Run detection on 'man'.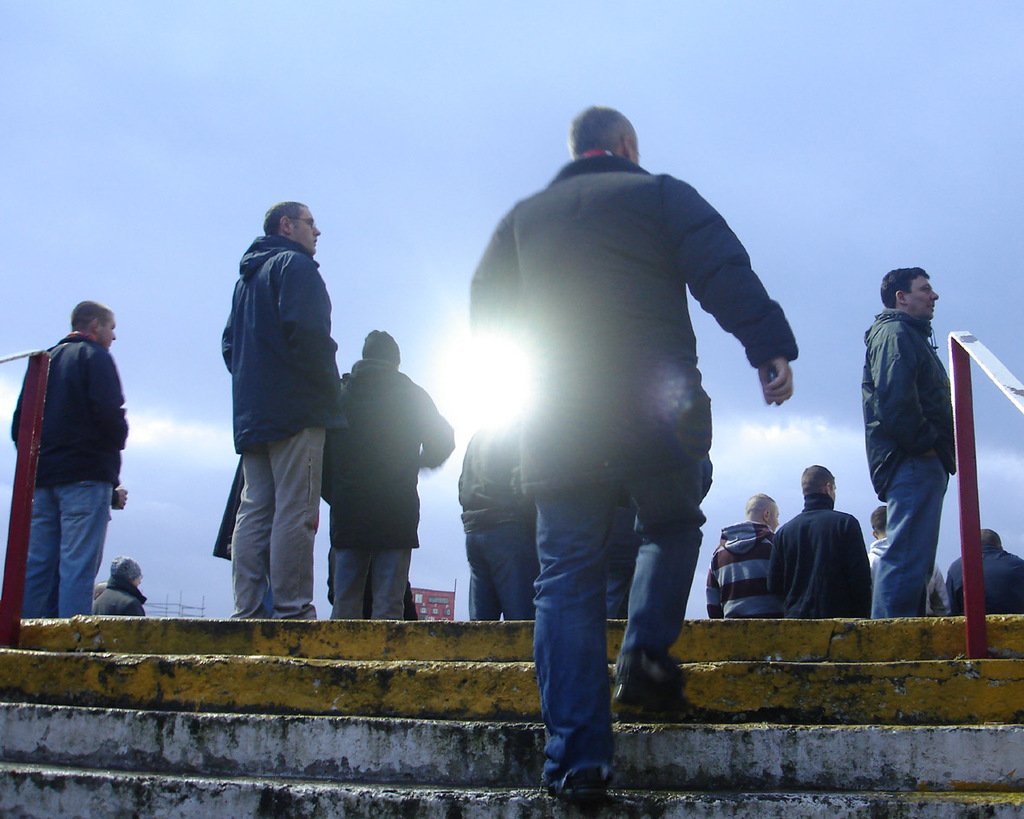
Result: detection(762, 461, 873, 620).
